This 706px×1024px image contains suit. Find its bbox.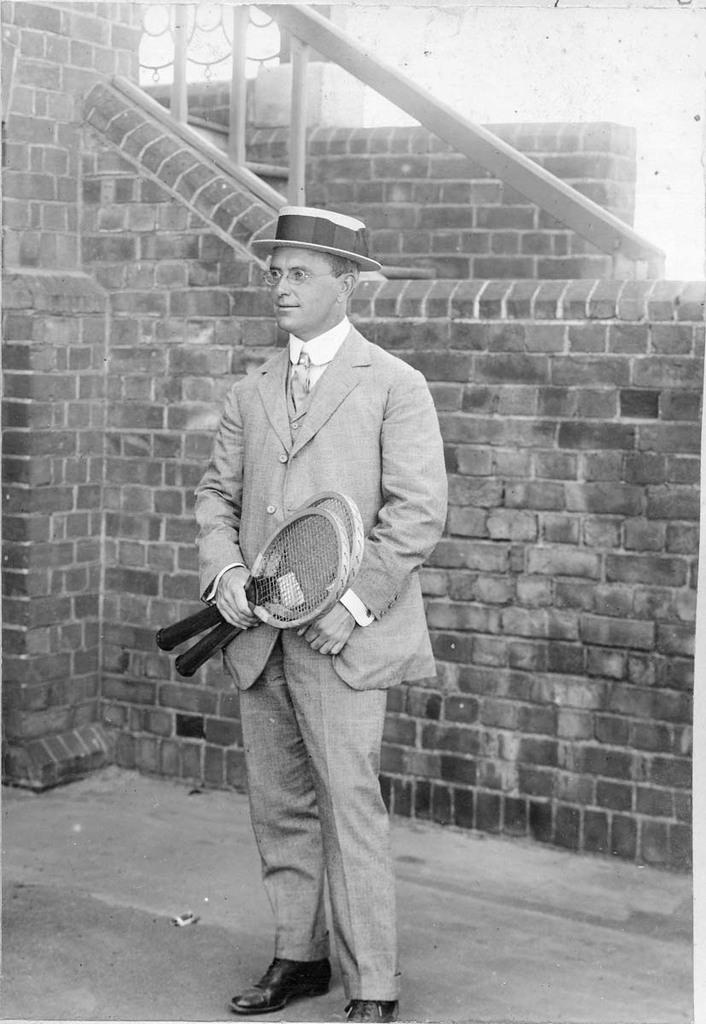
BBox(171, 422, 432, 979).
